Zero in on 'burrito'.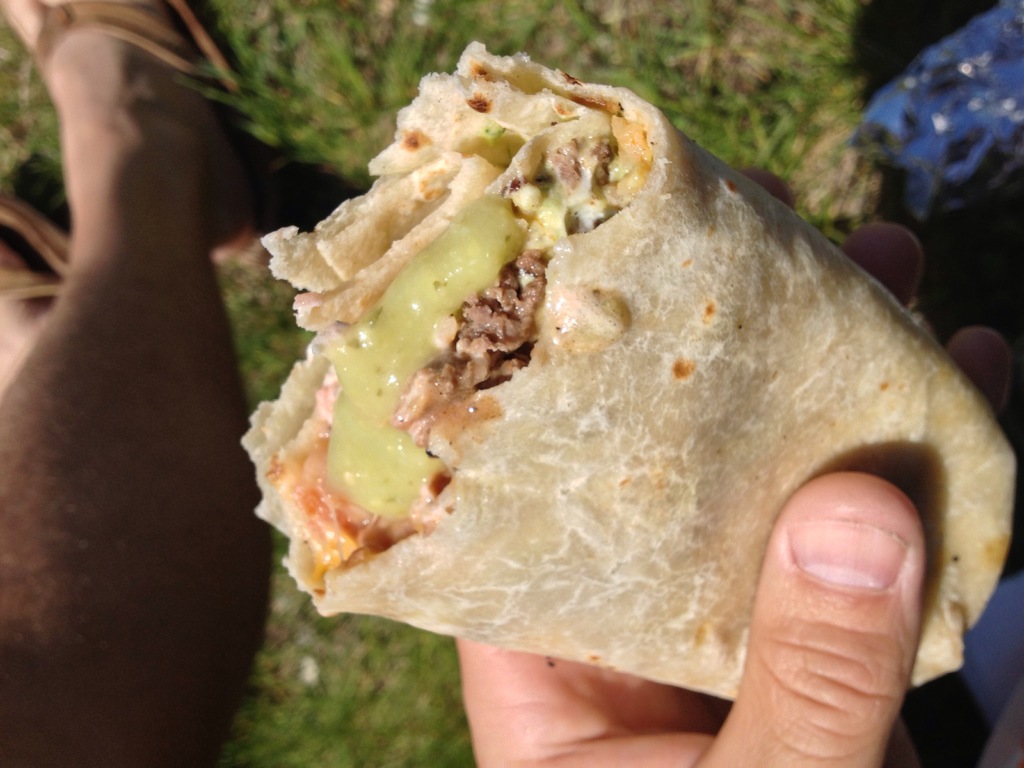
Zeroed in: x1=241, y1=38, x2=1018, y2=703.
